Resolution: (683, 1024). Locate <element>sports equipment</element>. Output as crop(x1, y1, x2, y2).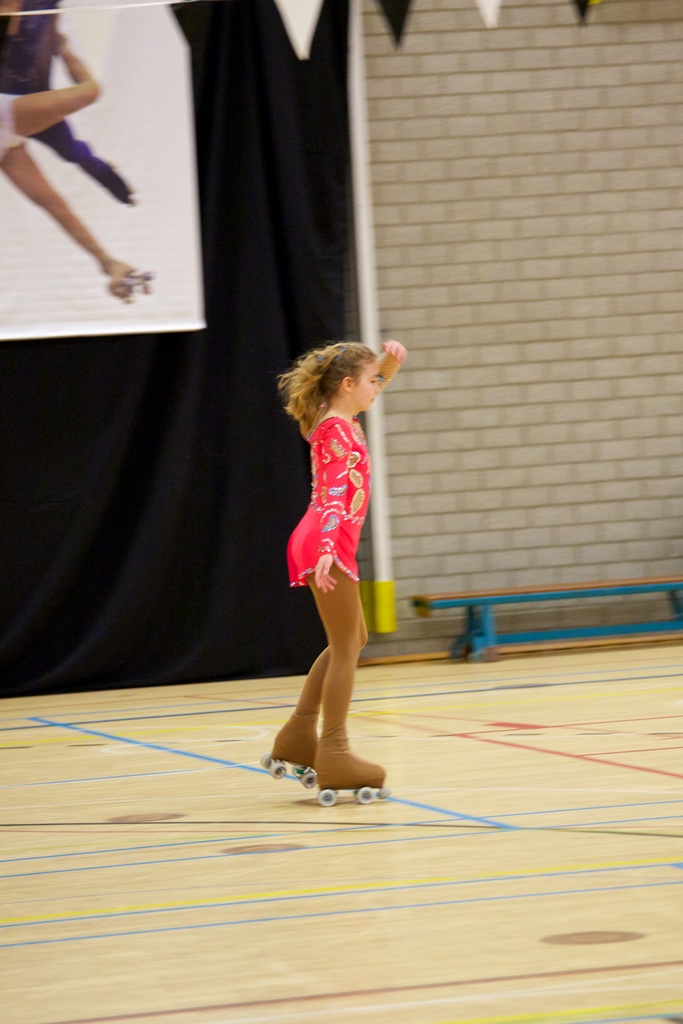
crop(257, 717, 322, 791).
